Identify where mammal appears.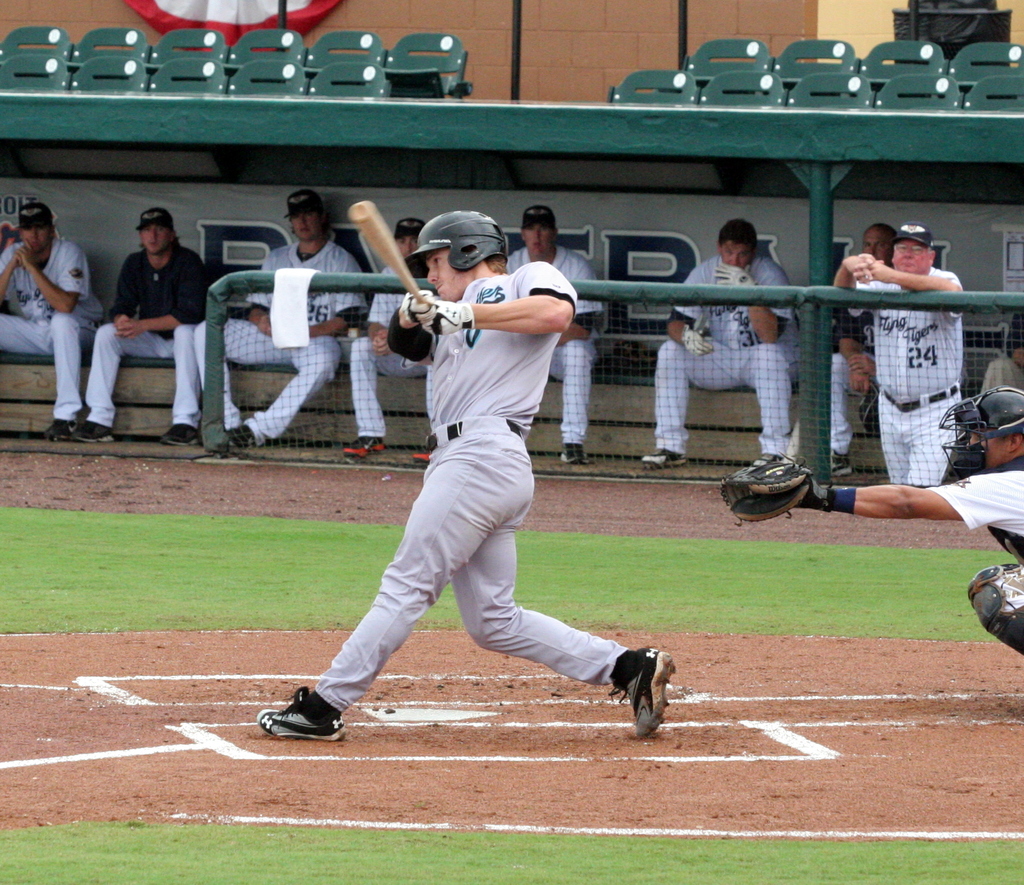
Appears at box=[503, 200, 606, 462].
